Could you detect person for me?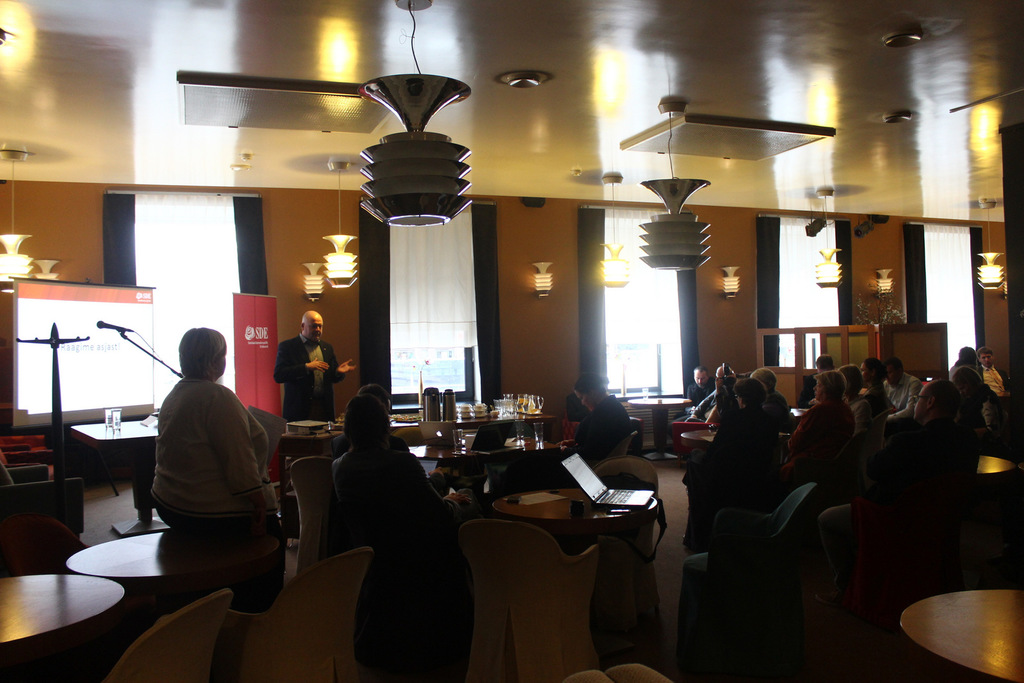
Detection result: [320,380,483,597].
